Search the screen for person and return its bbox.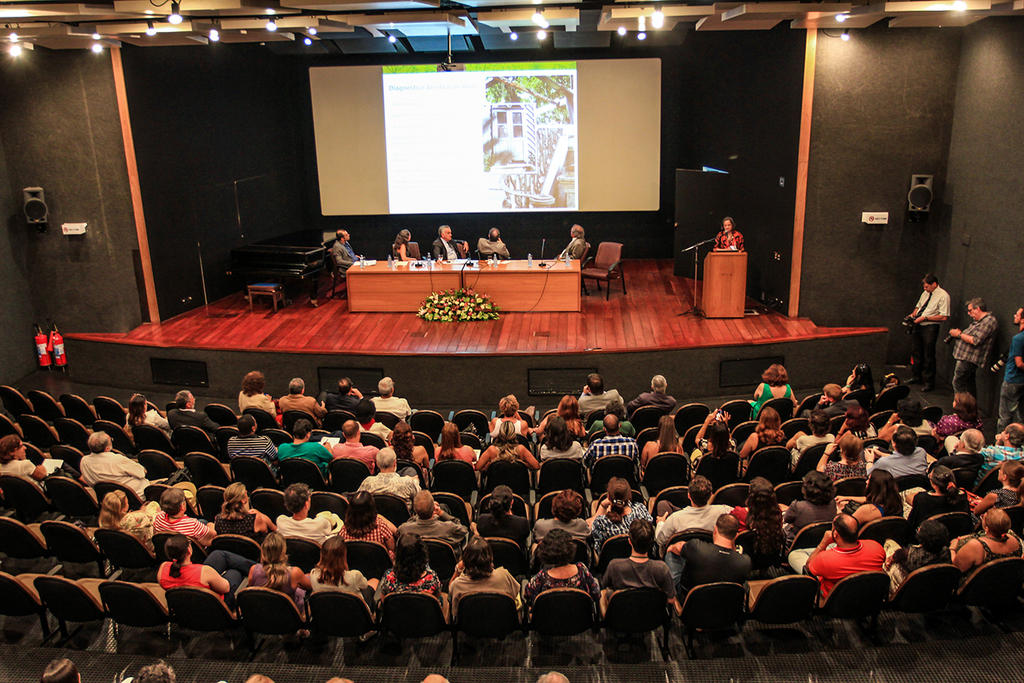
Found: region(782, 510, 889, 603).
